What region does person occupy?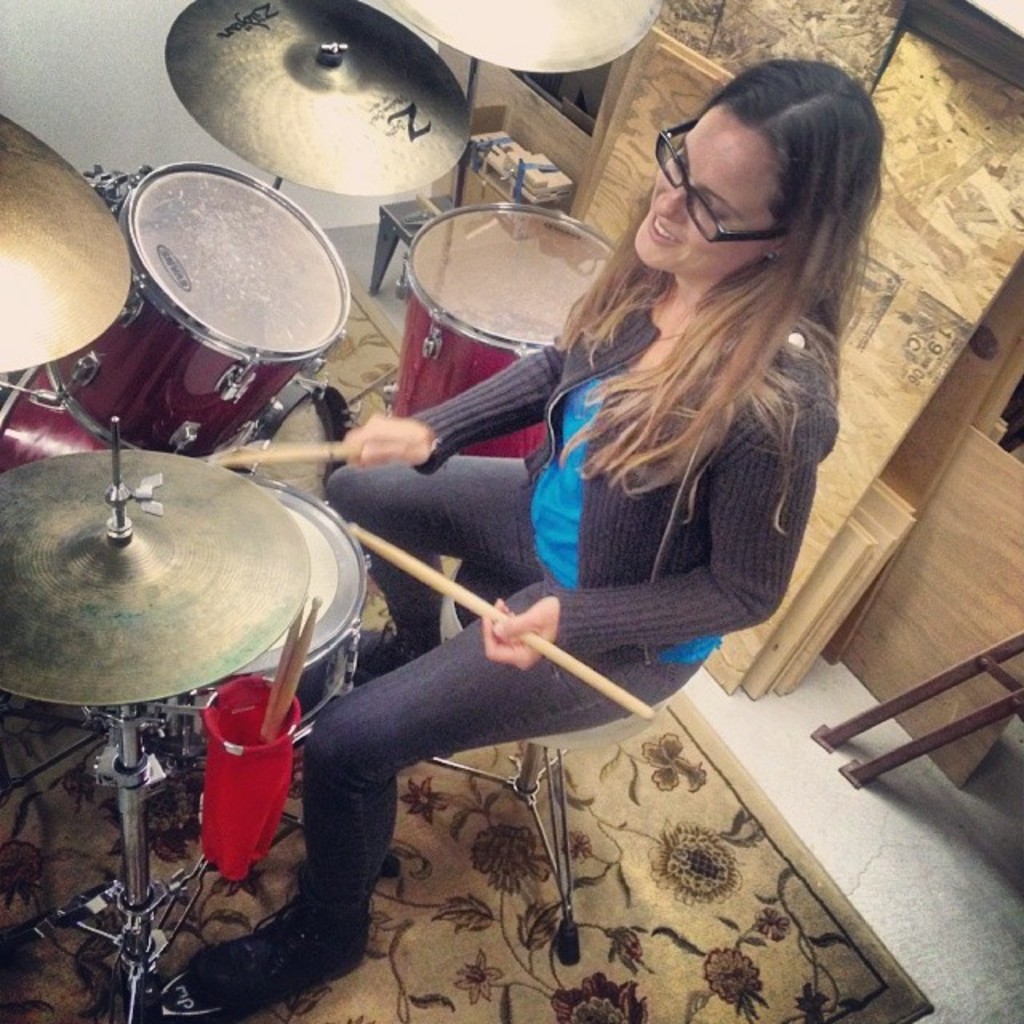
(left=274, top=38, right=826, bottom=955).
